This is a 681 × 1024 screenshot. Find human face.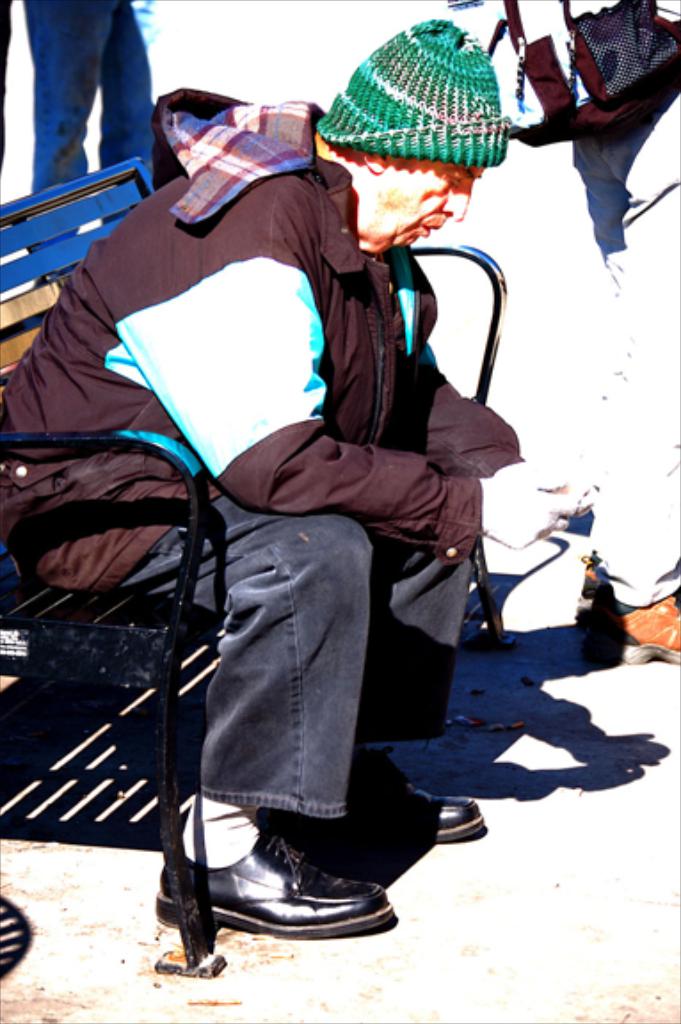
Bounding box: x1=372, y1=162, x2=482, y2=258.
